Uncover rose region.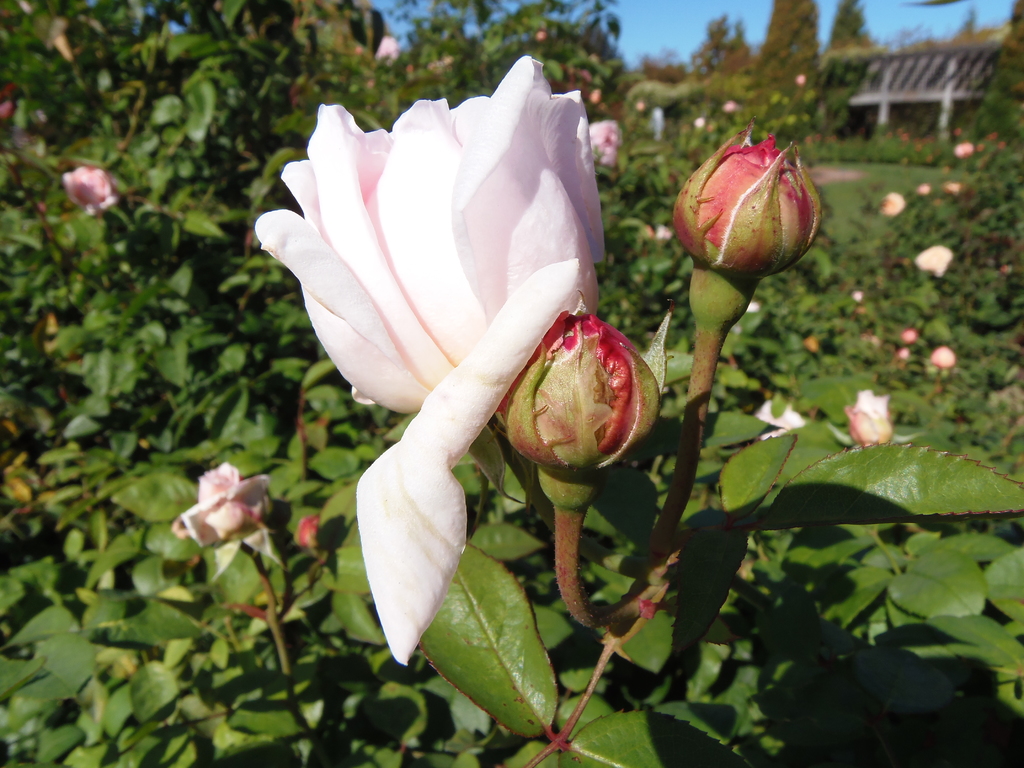
Uncovered: 253/52/607/666.
